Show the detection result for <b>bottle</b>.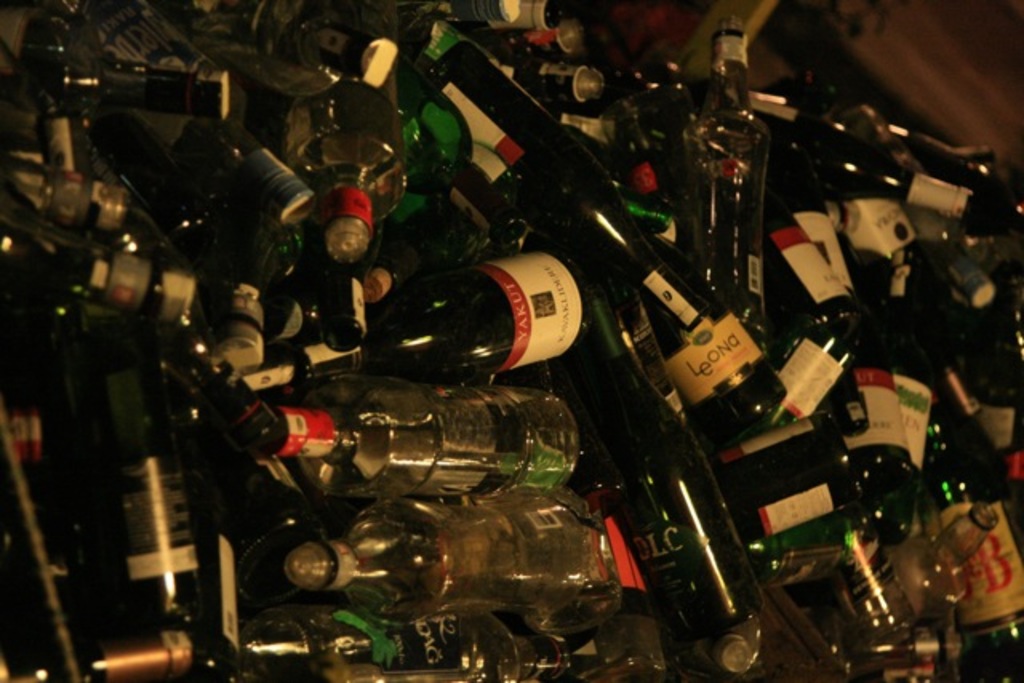
[left=619, top=182, right=678, bottom=280].
